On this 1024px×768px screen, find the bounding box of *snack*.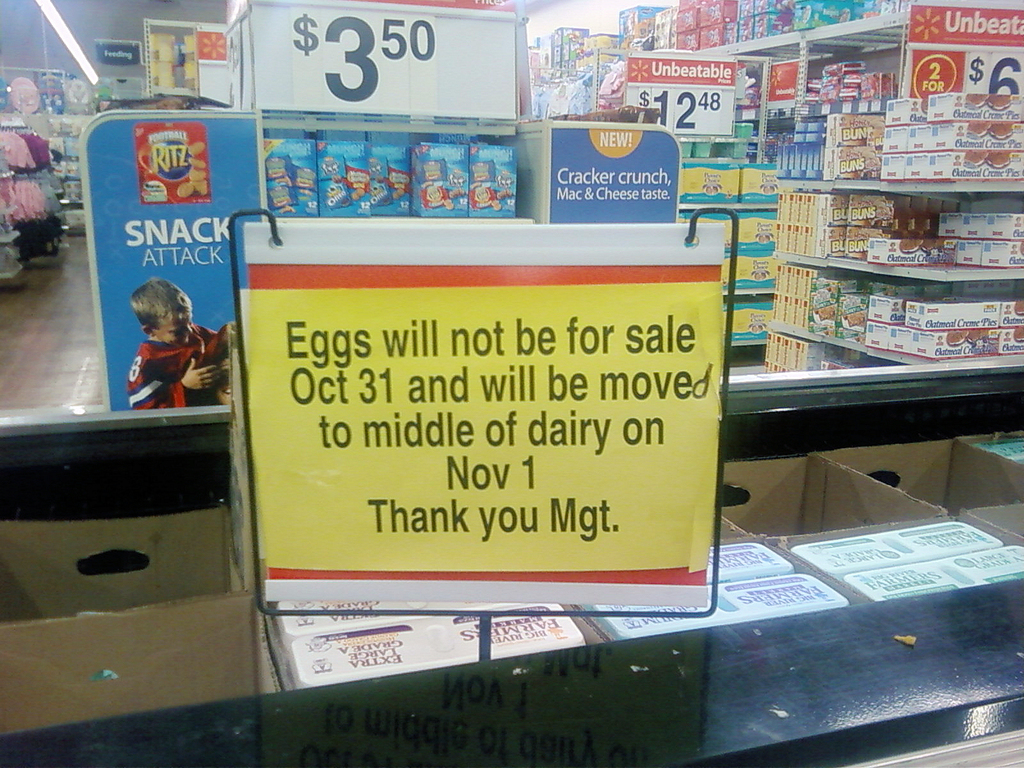
Bounding box: 948/333/969/345.
